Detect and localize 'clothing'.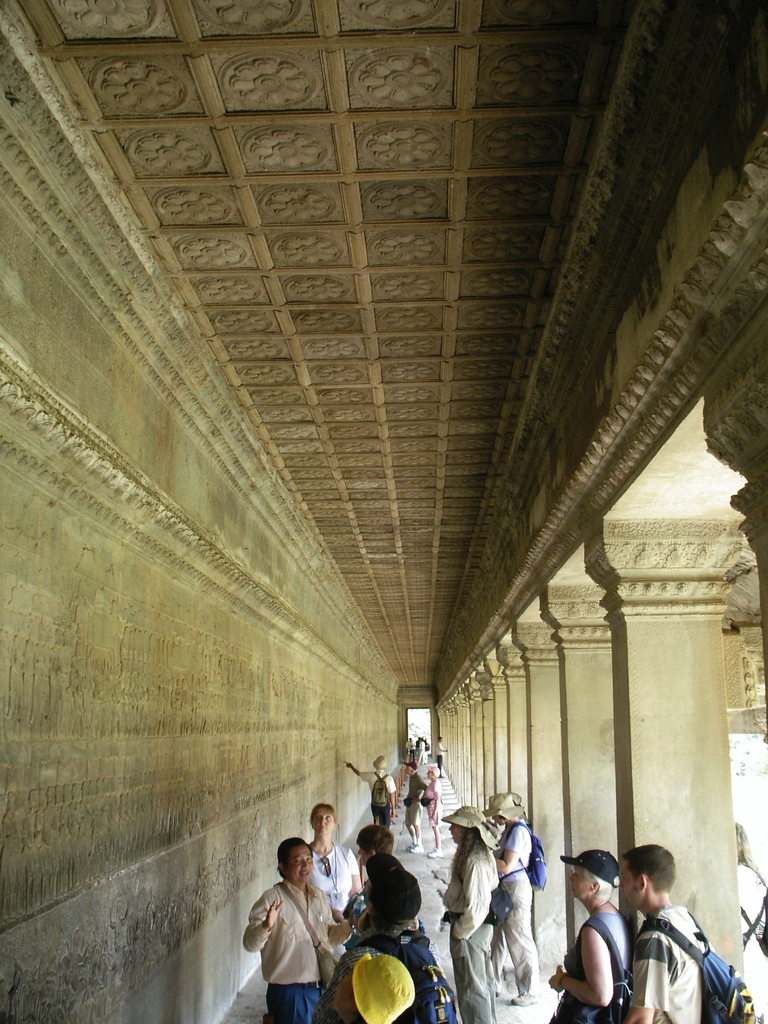
Localized at (424, 774, 440, 827).
